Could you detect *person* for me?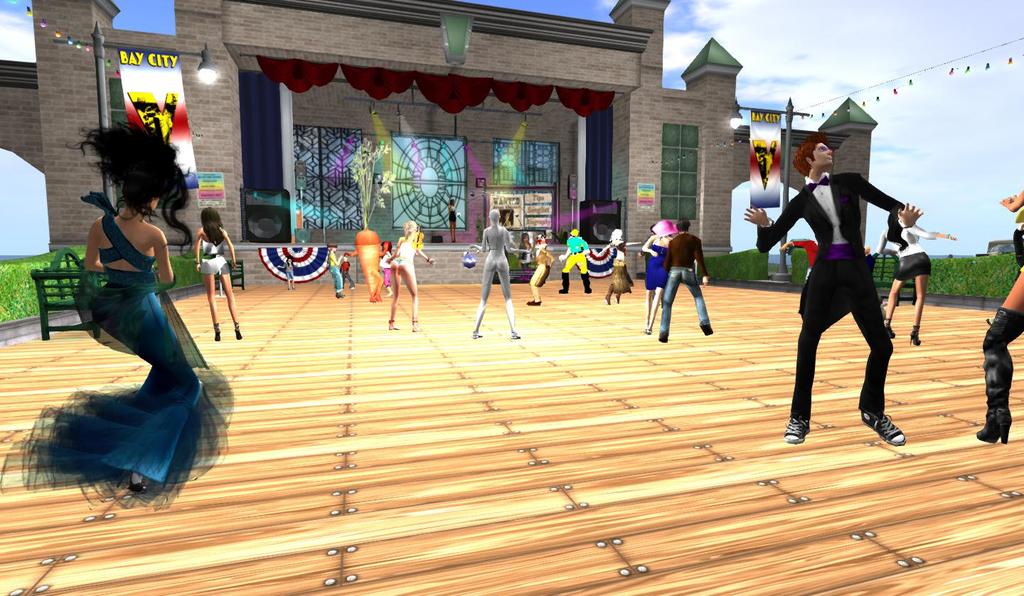
Detection result: x1=385, y1=218, x2=436, y2=334.
